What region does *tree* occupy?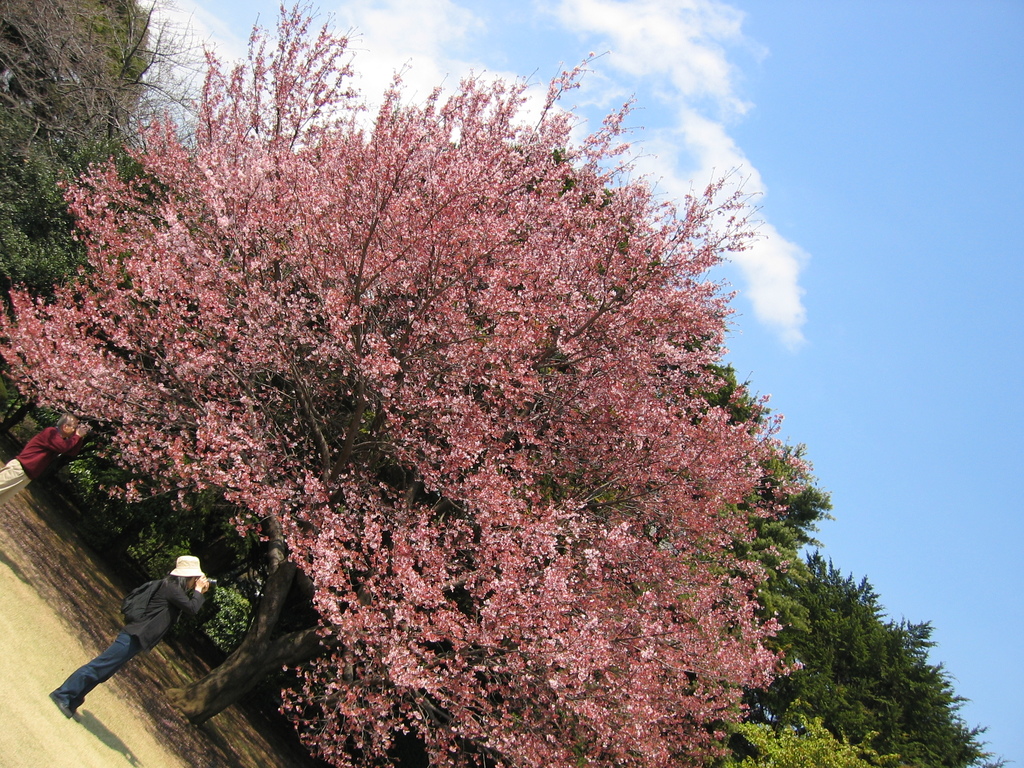
[772, 549, 1006, 767].
